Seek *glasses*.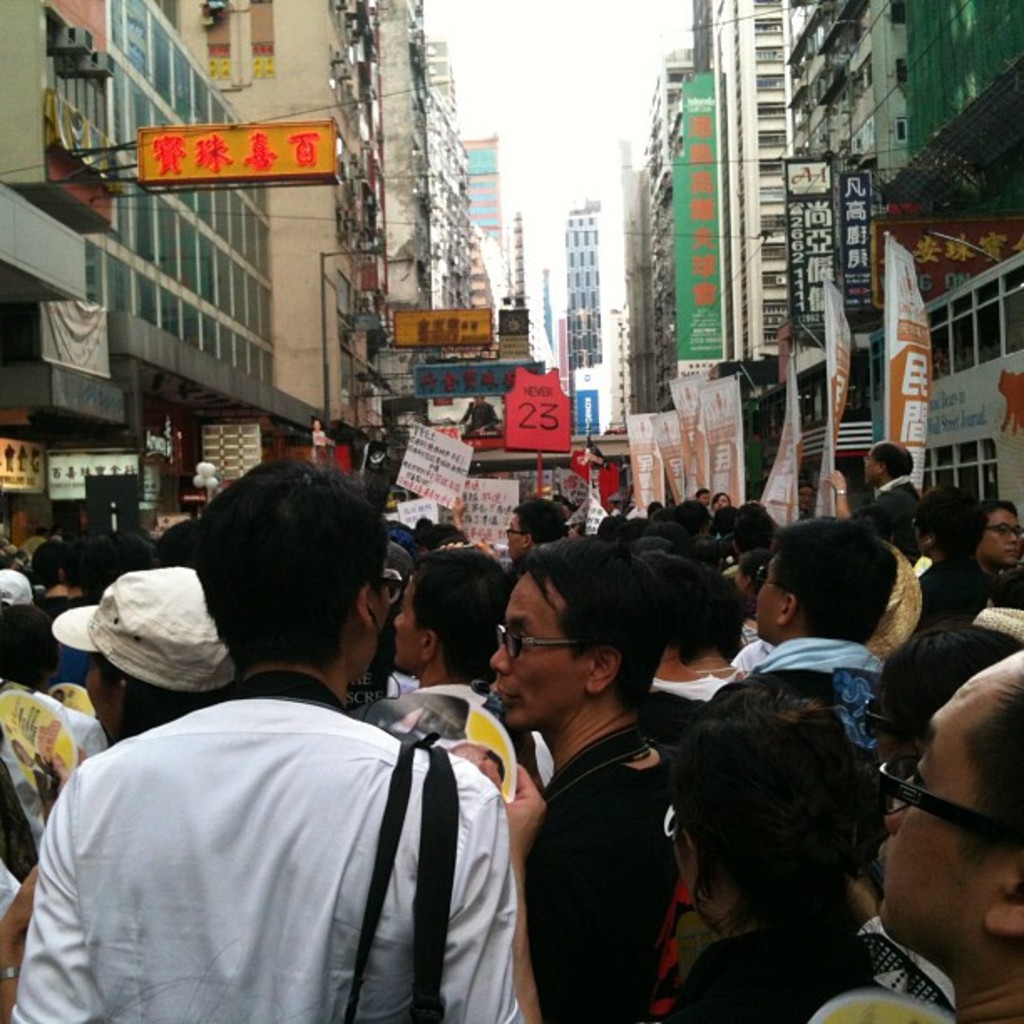
BBox(489, 619, 601, 668).
